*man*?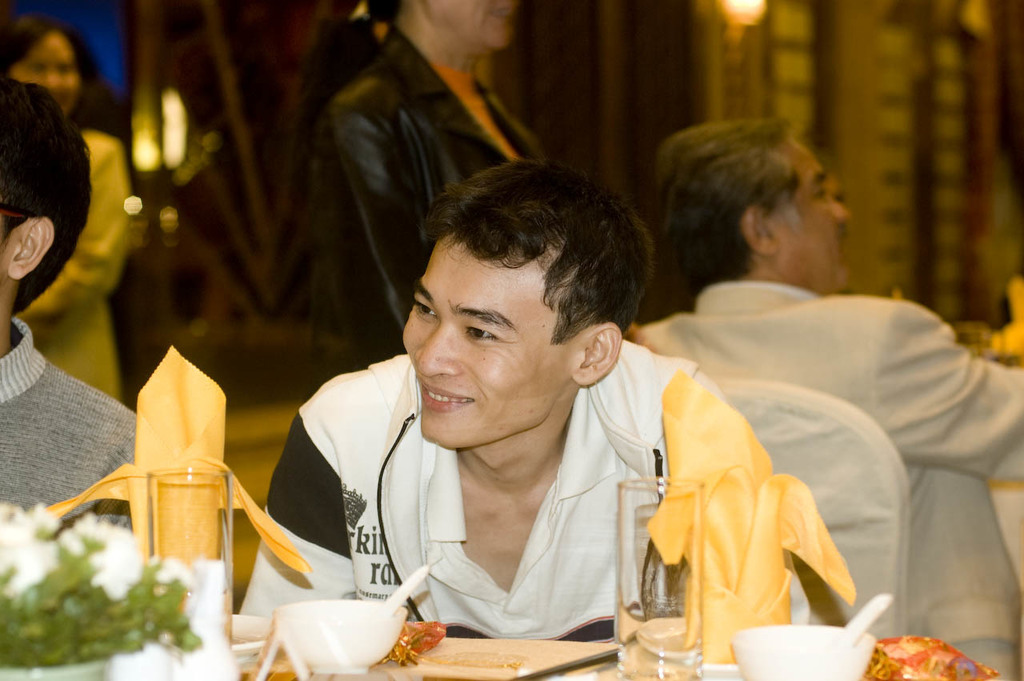
crop(634, 118, 1023, 680)
